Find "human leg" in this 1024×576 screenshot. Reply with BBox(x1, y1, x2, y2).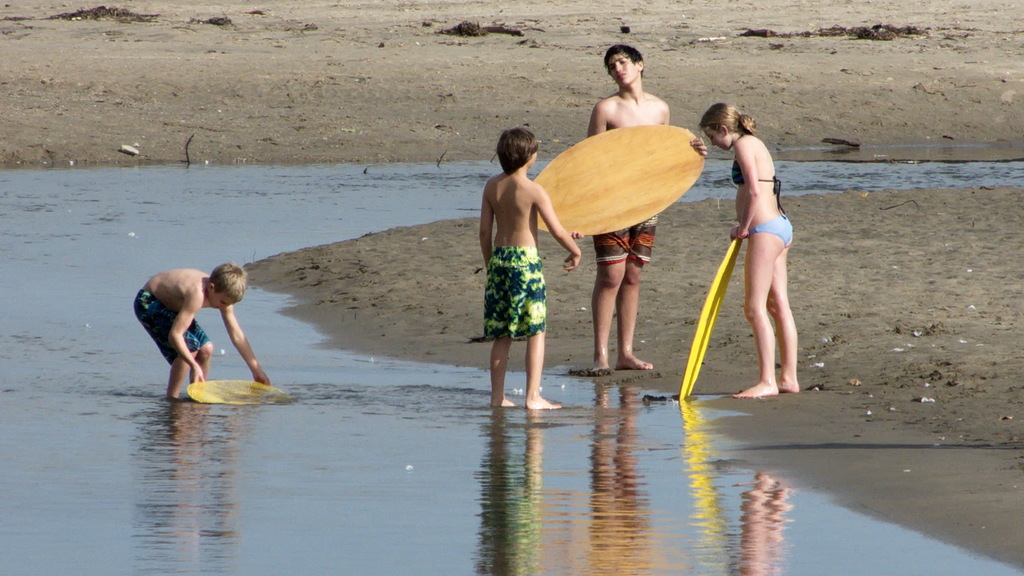
BBox(769, 236, 796, 389).
